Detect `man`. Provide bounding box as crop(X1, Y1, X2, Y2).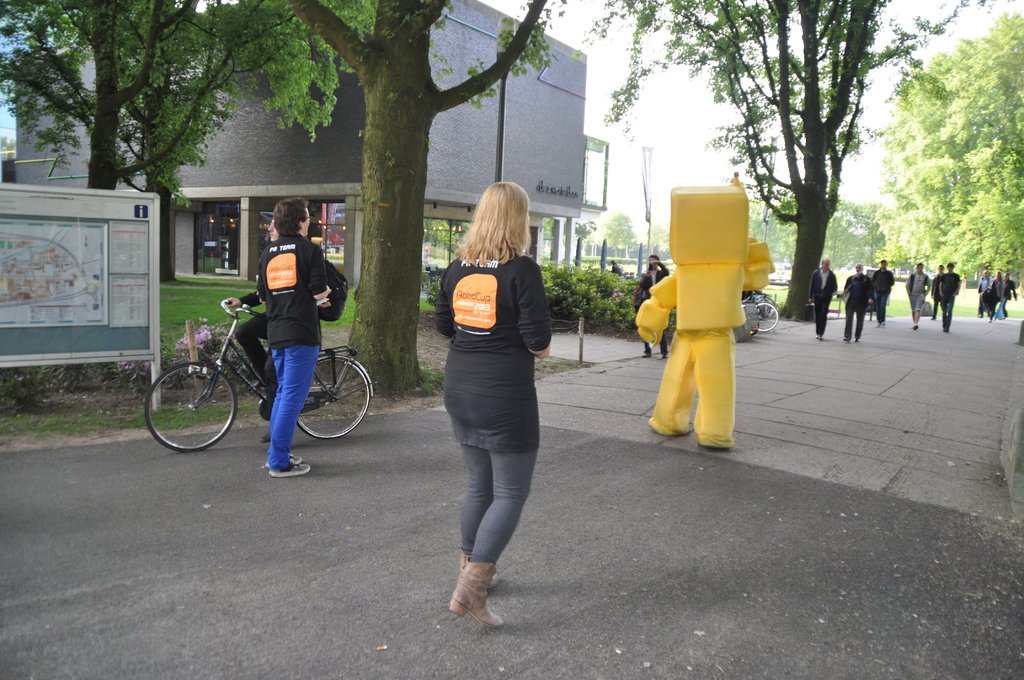
crop(871, 259, 892, 327).
